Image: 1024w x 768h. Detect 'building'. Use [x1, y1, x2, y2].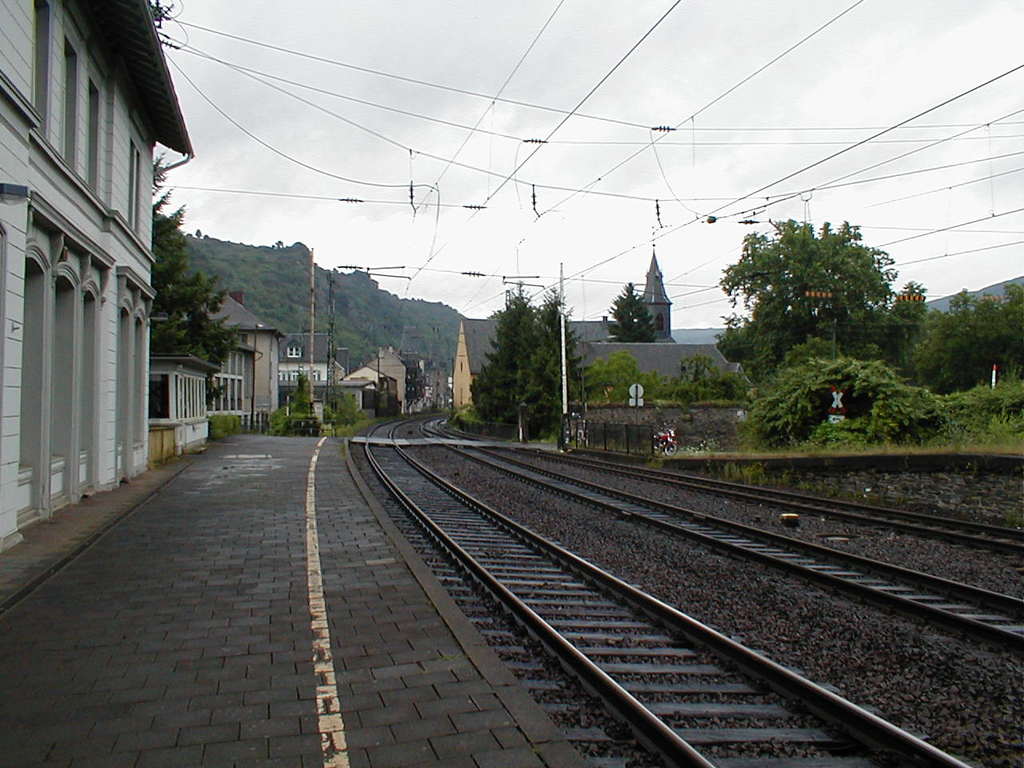
[453, 242, 755, 418].
